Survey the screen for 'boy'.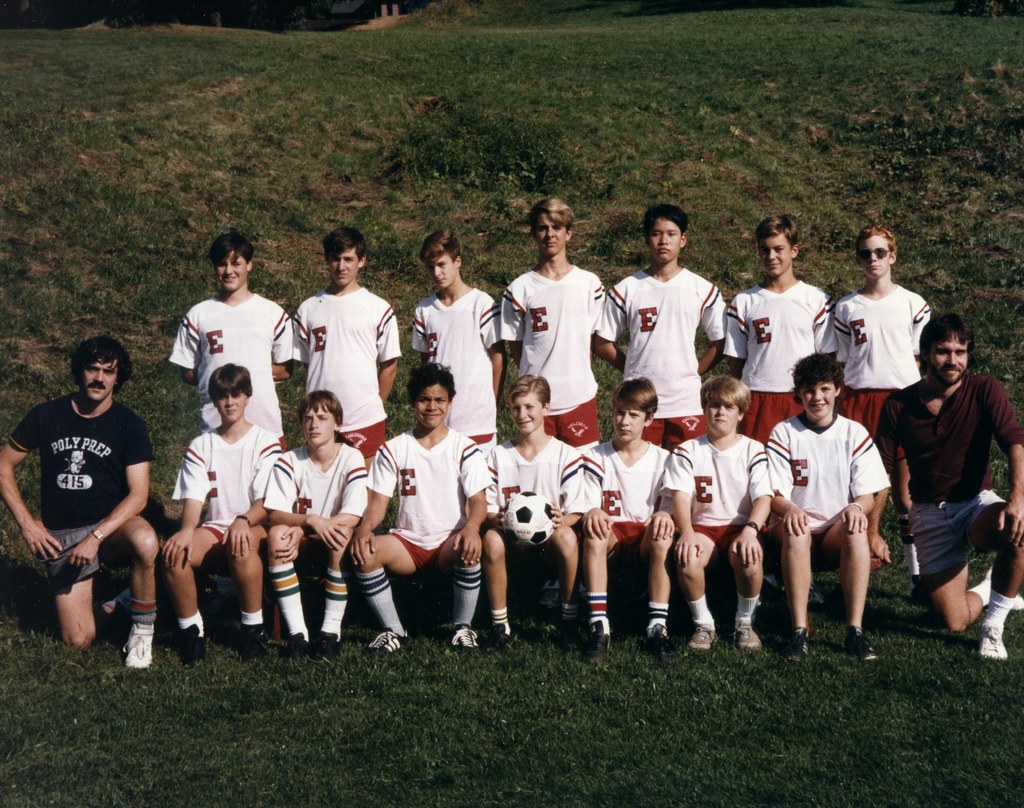
Survey found: Rect(511, 207, 616, 483).
